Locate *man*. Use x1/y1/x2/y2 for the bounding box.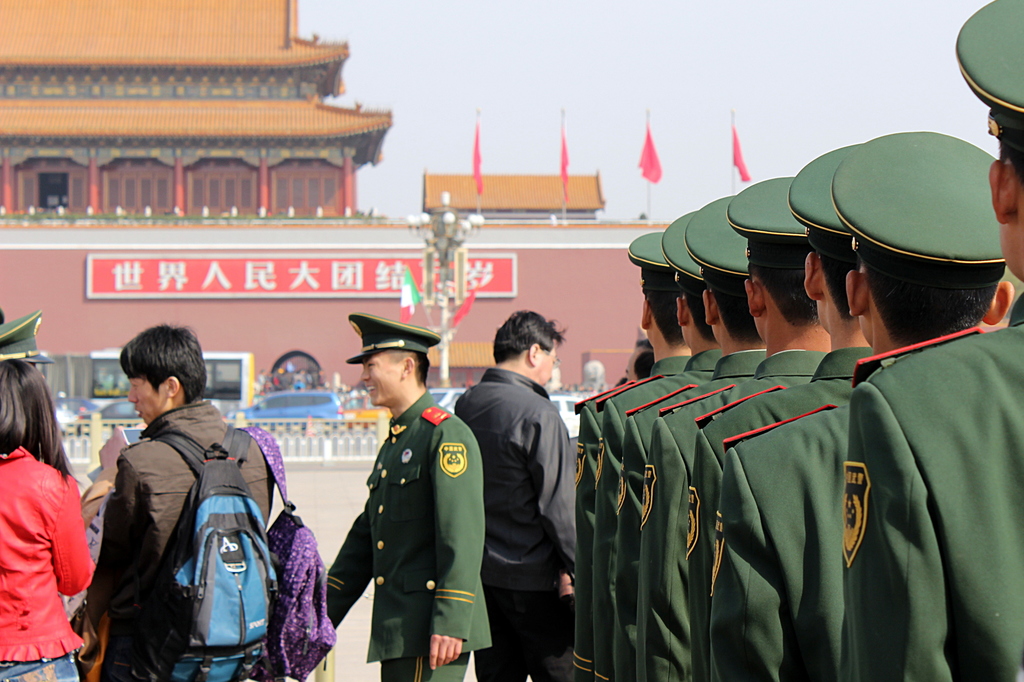
692/140/874/679.
